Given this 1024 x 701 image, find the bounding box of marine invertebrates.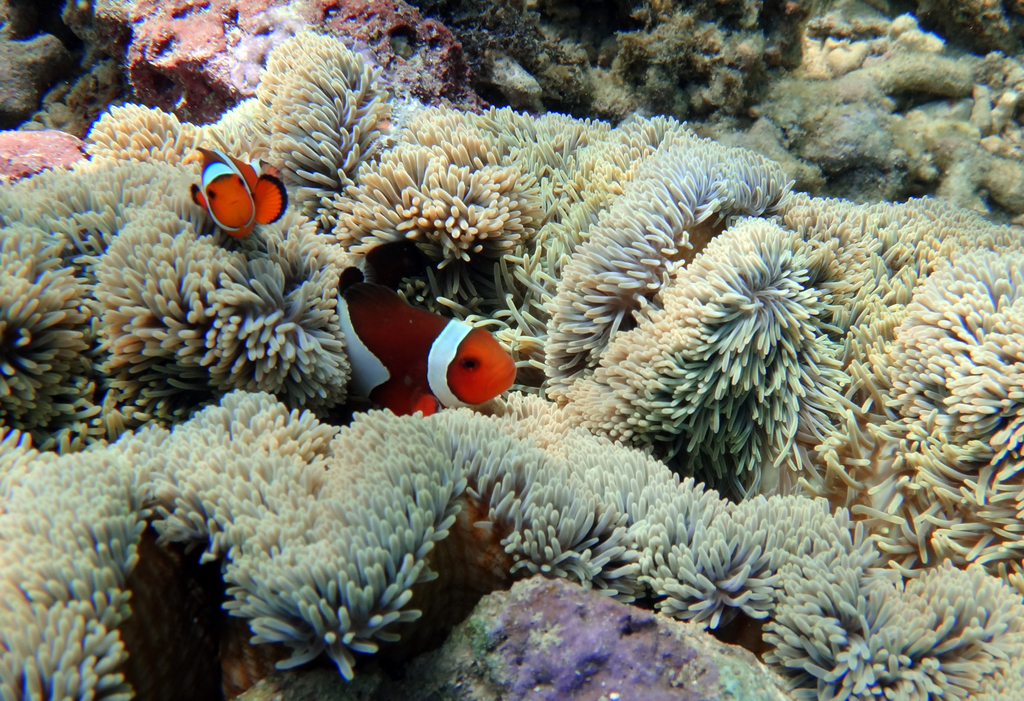
[x1=0, y1=150, x2=209, y2=312].
